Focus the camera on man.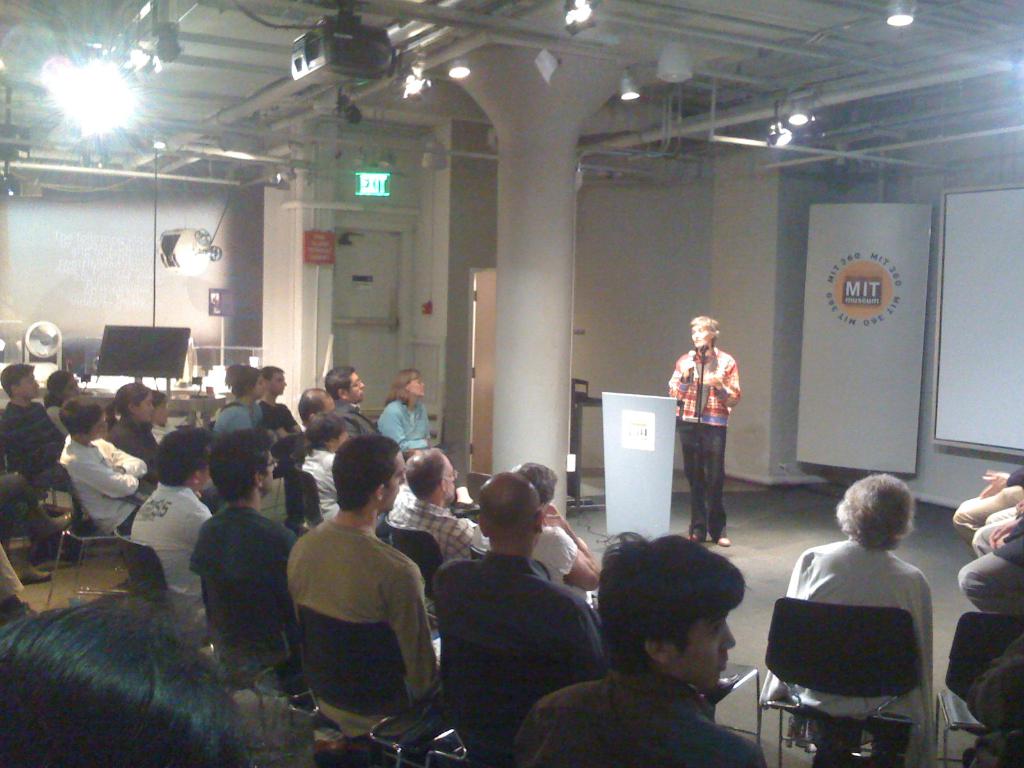
Focus region: <bbox>130, 426, 214, 634</bbox>.
